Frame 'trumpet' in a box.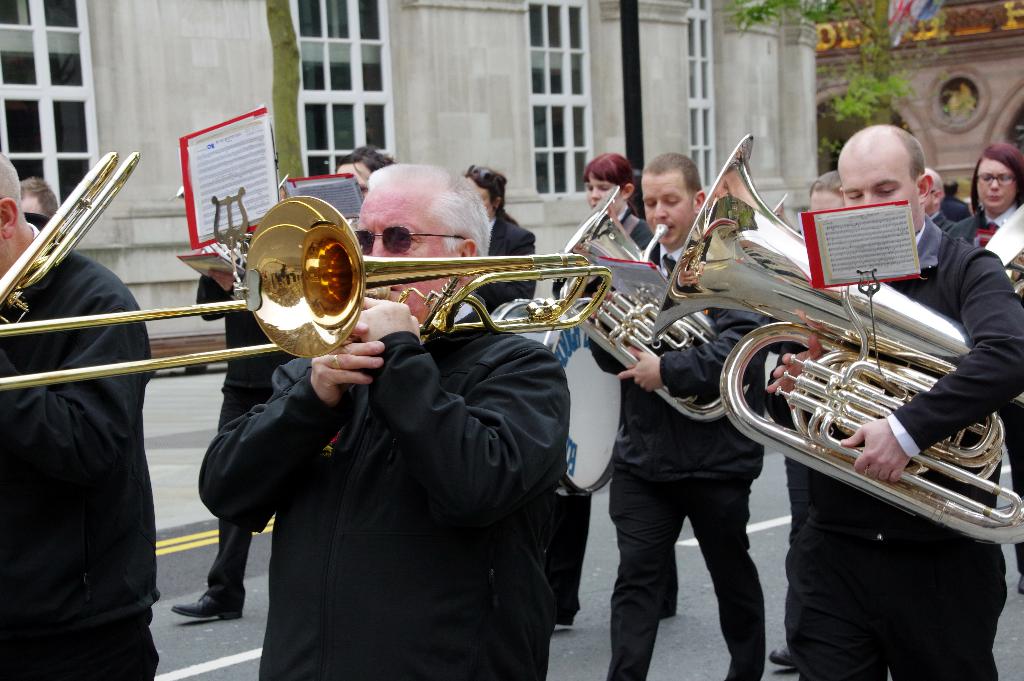
box(650, 133, 1023, 545).
